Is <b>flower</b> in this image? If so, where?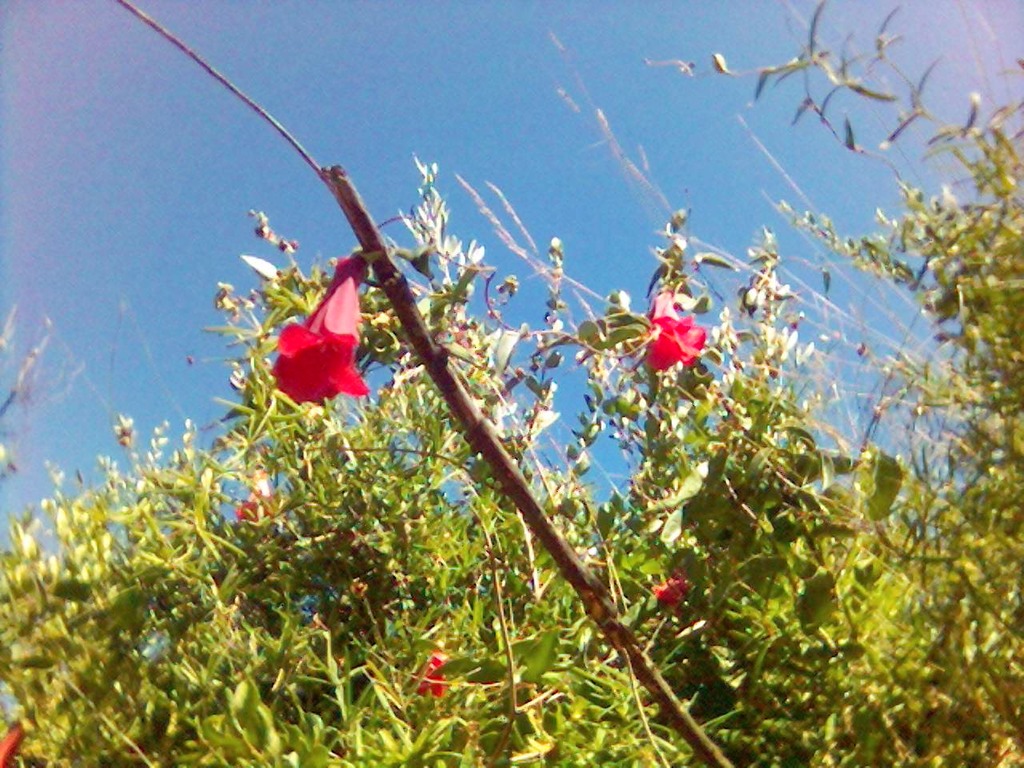
Yes, at [407, 651, 447, 698].
